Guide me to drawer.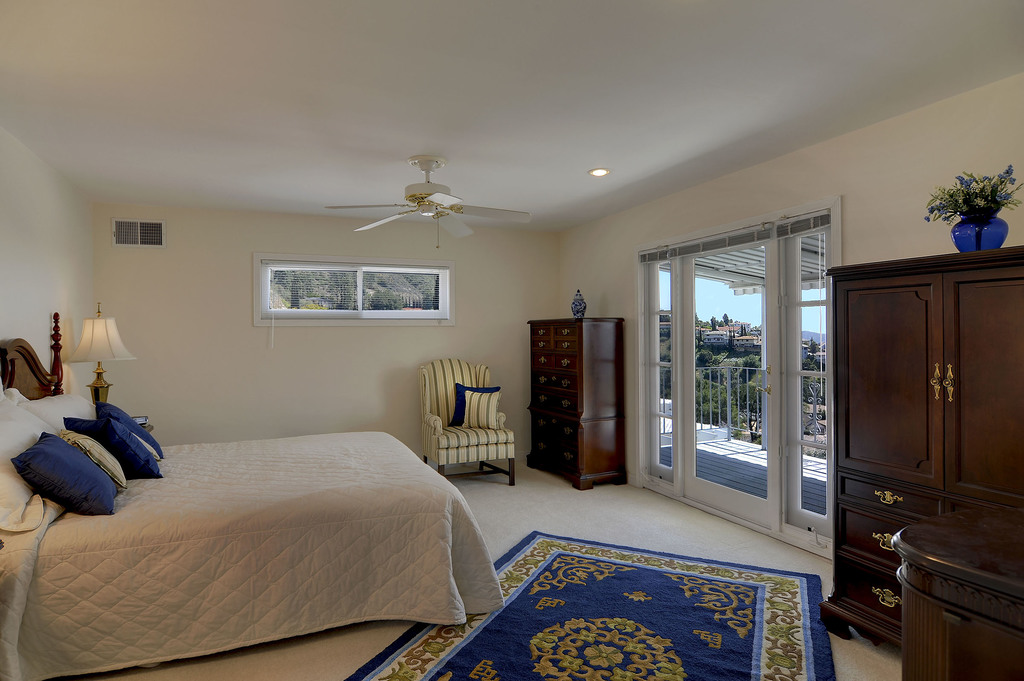
Guidance: (left=842, top=478, right=936, bottom=519).
